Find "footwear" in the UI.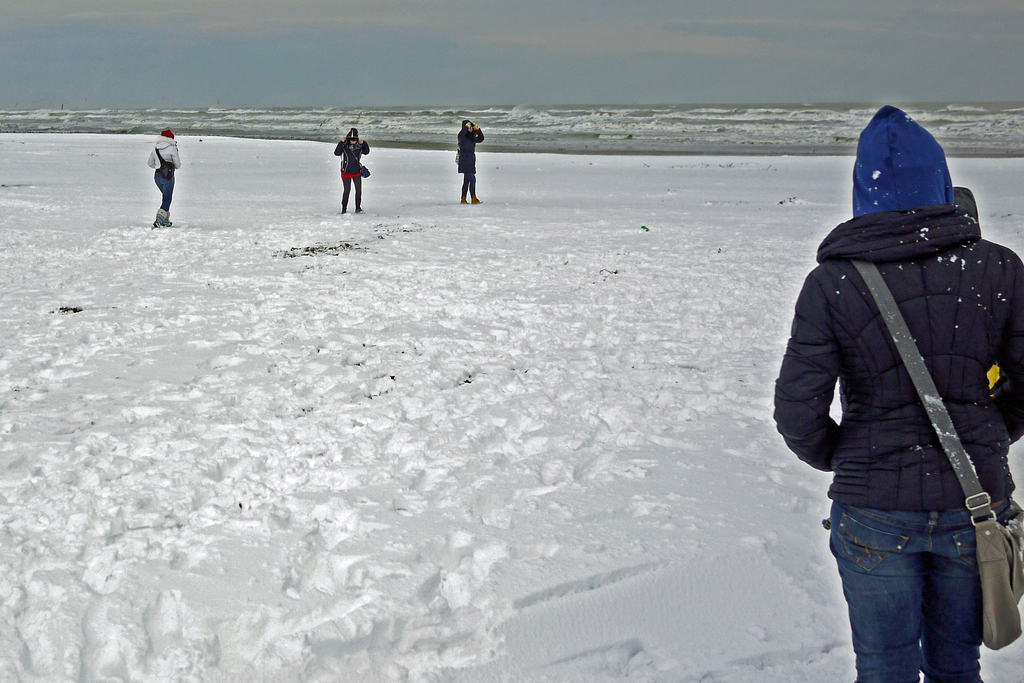
UI element at Rect(460, 193, 467, 201).
